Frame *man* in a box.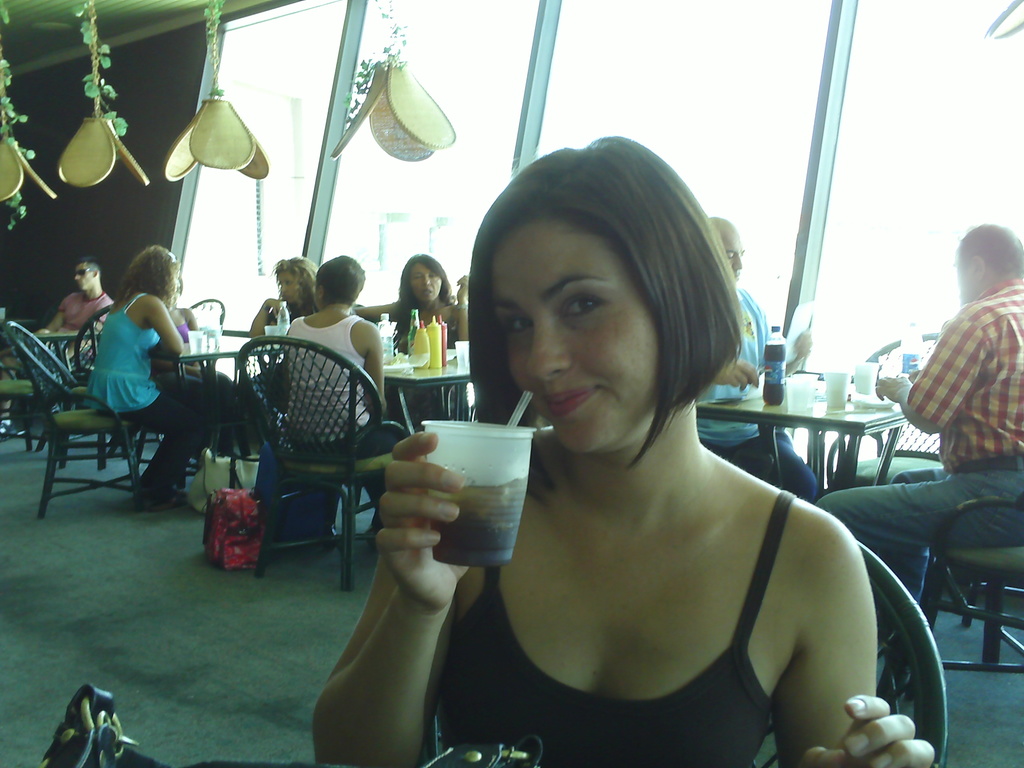
bbox=[818, 222, 1023, 605].
